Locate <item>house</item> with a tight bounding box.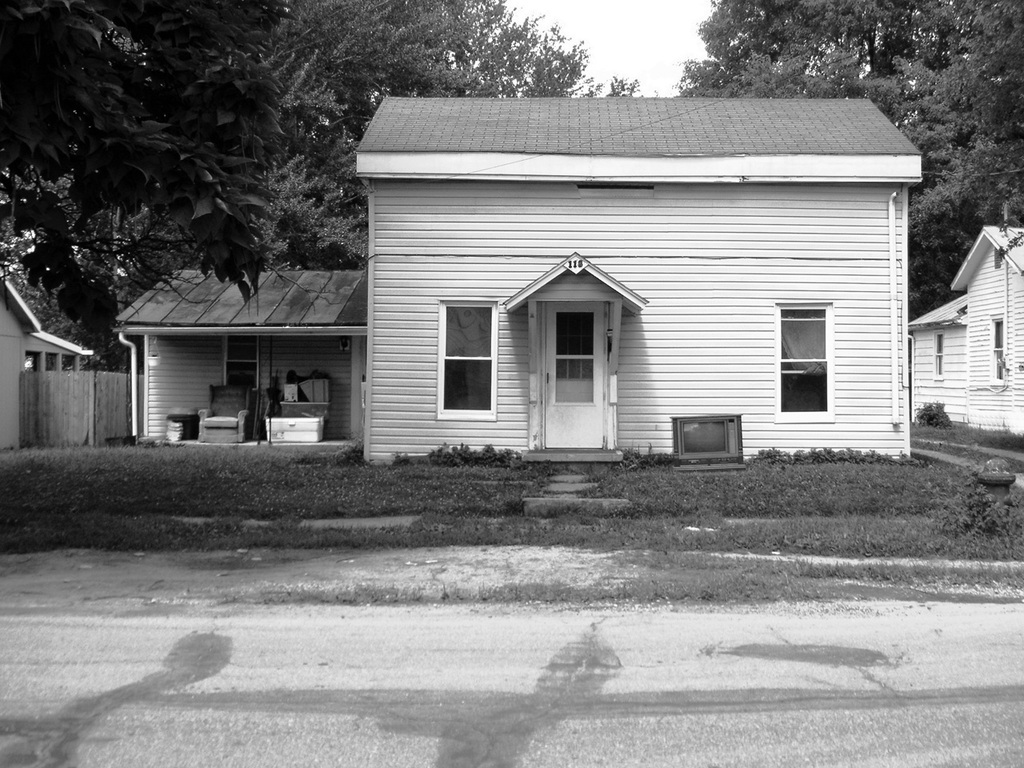
901 228 1023 438.
